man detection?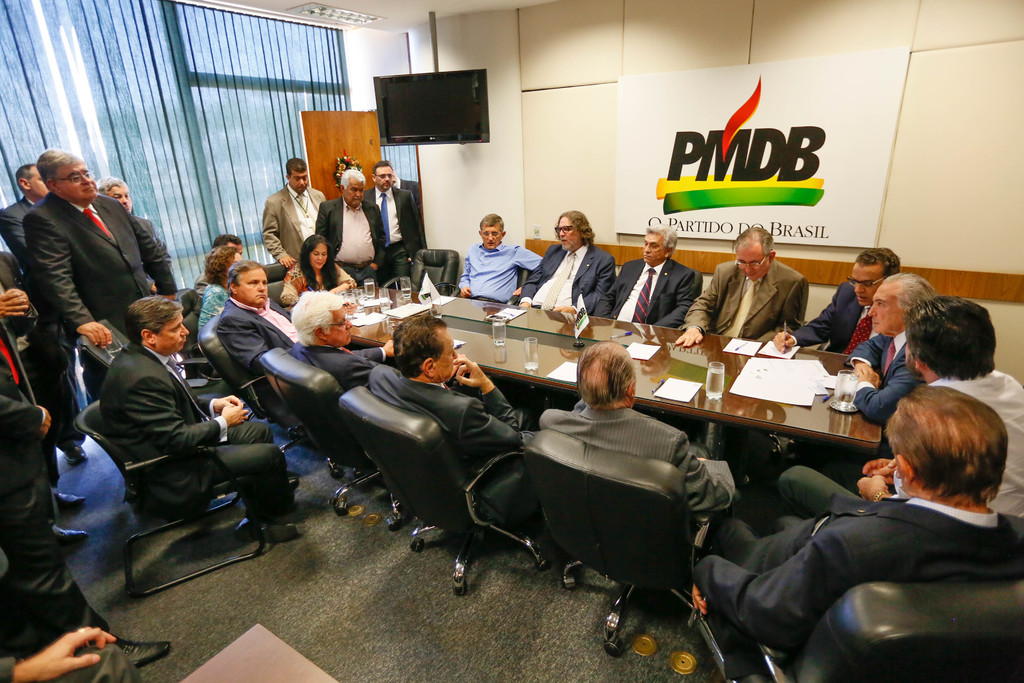
region(673, 226, 808, 354)
